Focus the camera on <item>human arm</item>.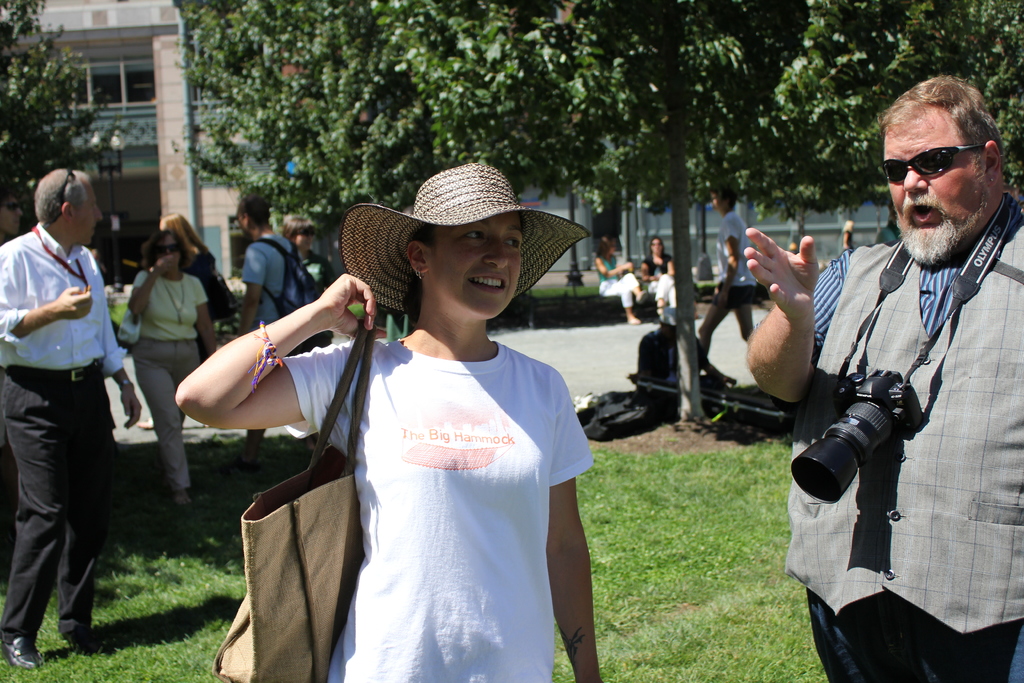
Focus region: locate(157, 288, 356, 456).
